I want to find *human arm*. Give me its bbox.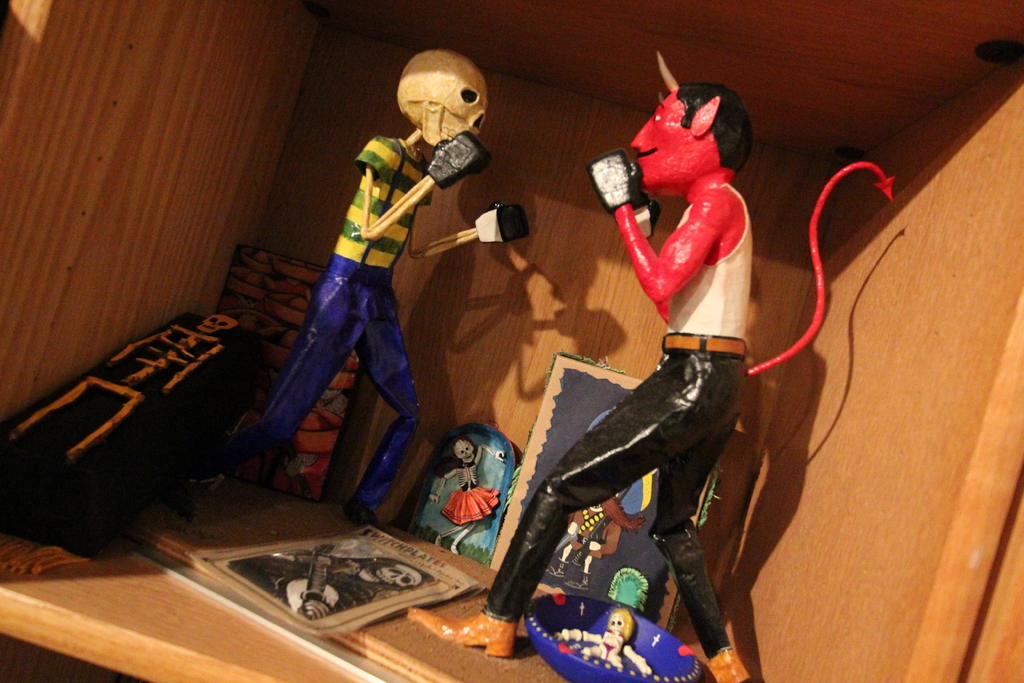
<box>392,194,531,274</box>.
